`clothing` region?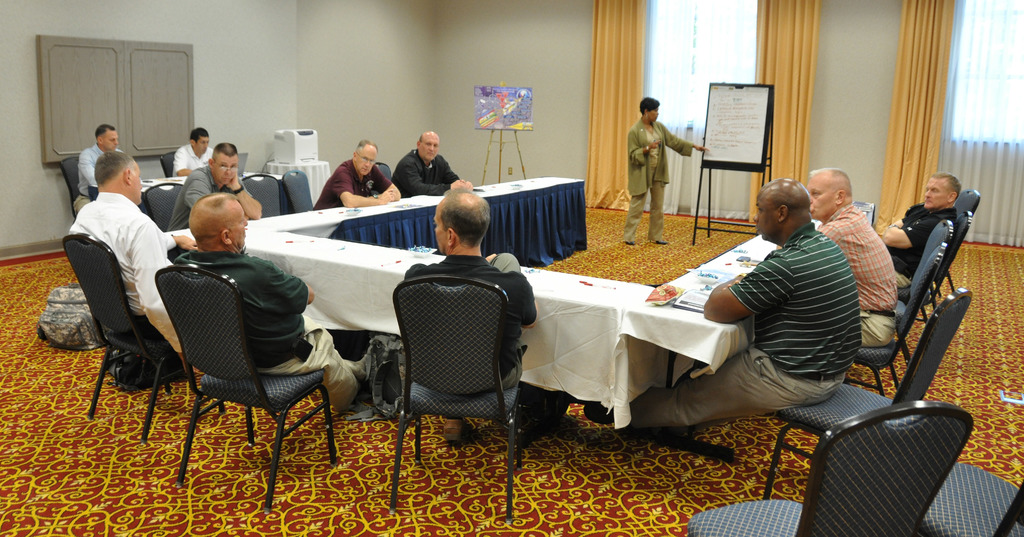
[x1=628, y1=99, x2=690, y2=229]
